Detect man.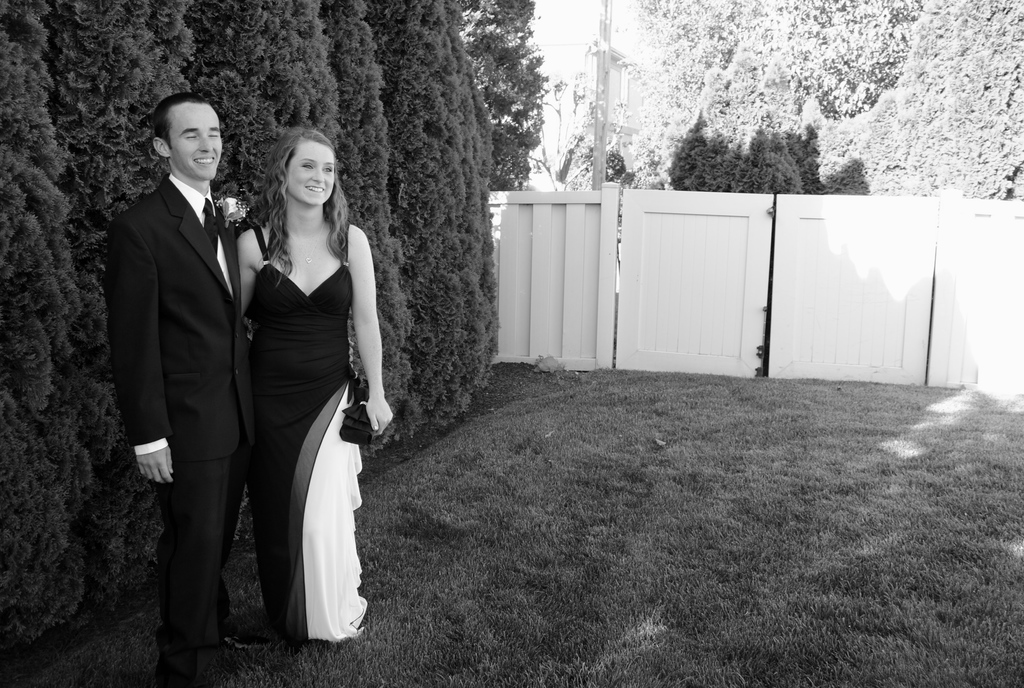
Detected at <region>109, 95, 278, 687</region>.
